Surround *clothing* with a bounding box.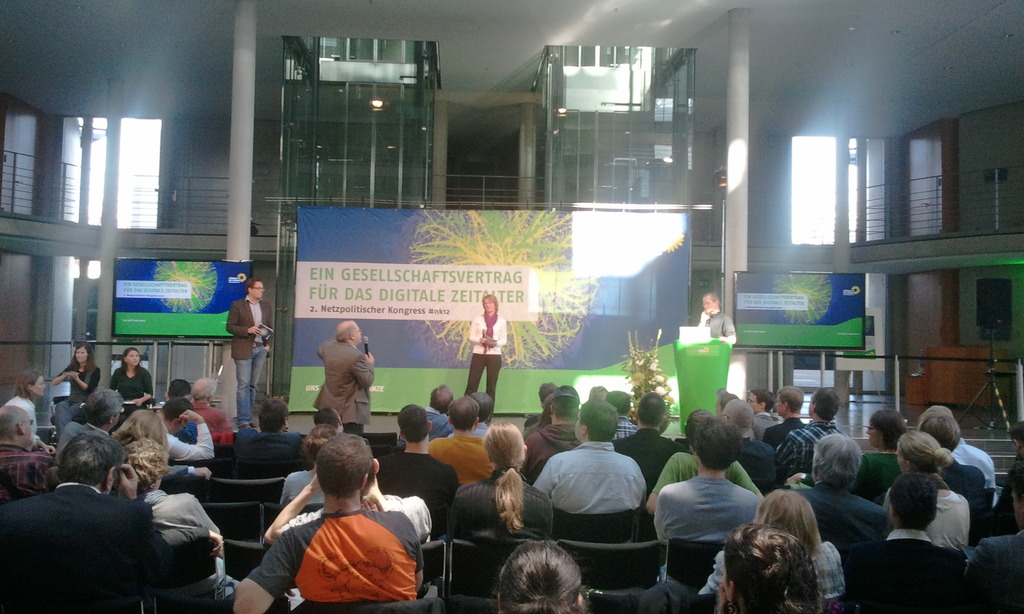
bbox(772, 420, 848, 479).
